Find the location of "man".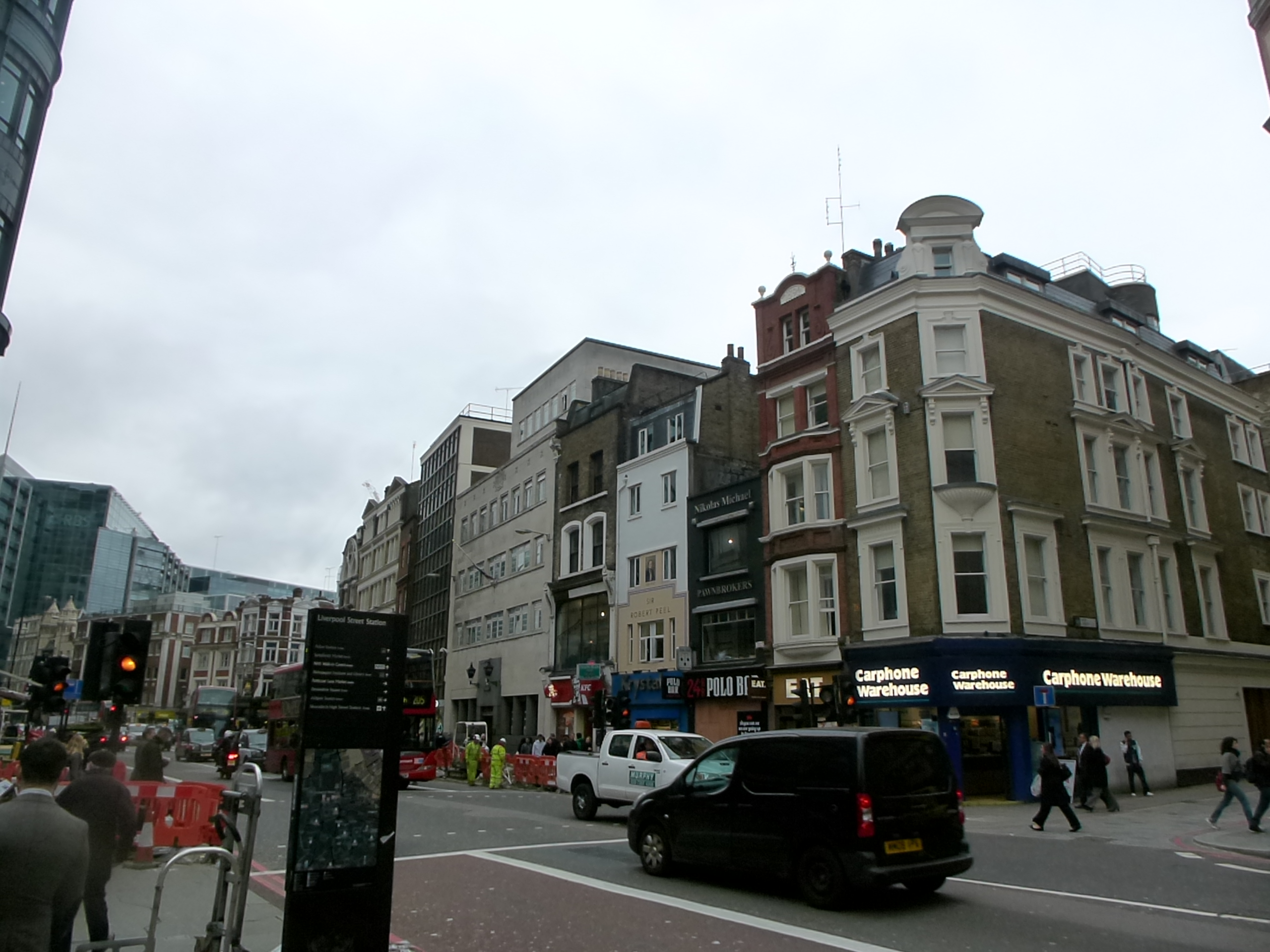
Location: (x1=557, y1=361, x2=572, y2=394).
